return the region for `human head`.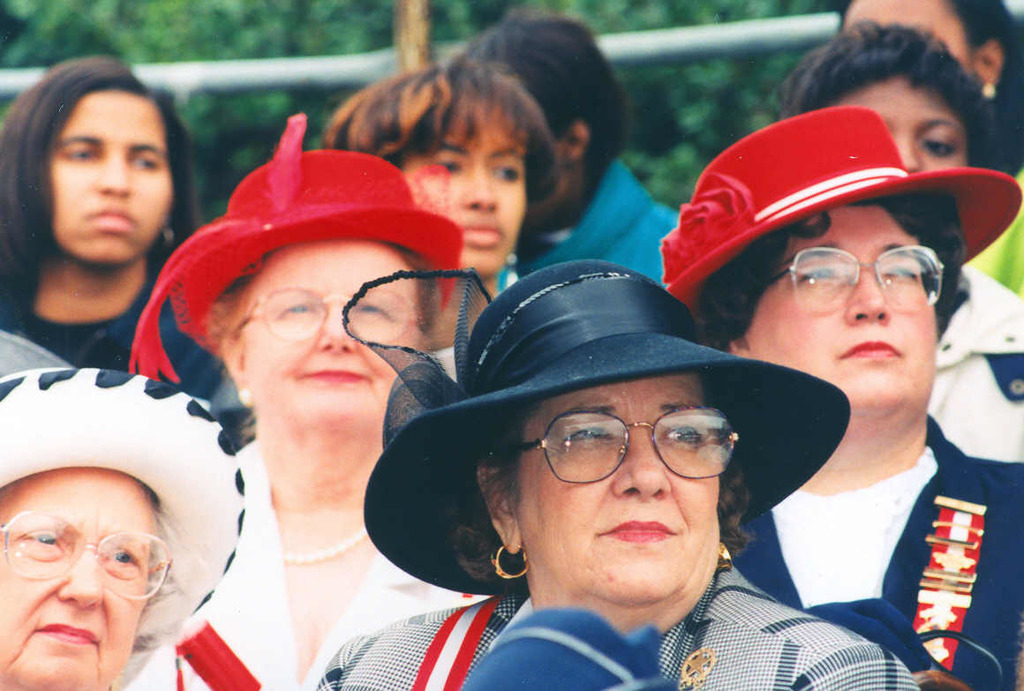
rect(763, 22, 993, 173).
